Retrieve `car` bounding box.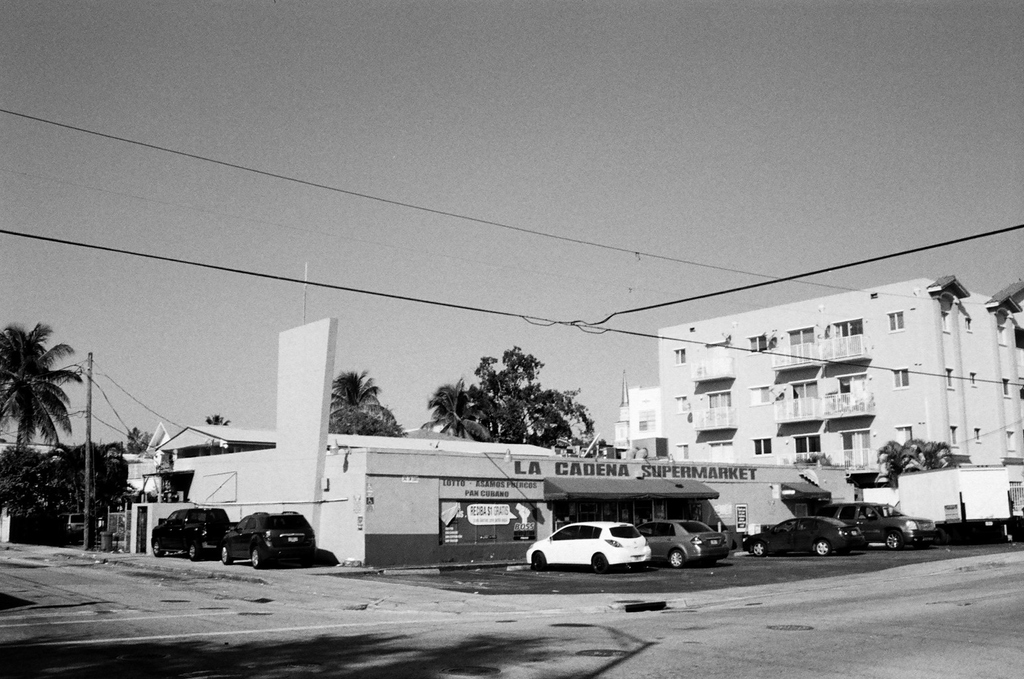
Bounding box: <bbox>745, 513, 872, 558</bbox>.
